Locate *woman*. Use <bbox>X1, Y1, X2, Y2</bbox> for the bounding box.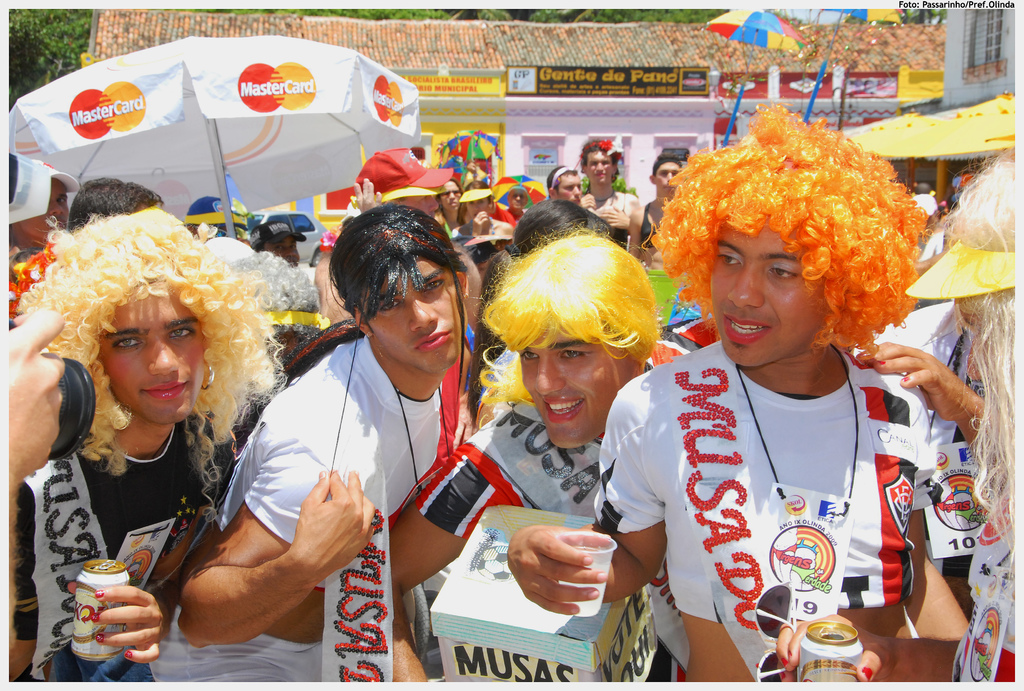
<bbox>447, 180, 512, 251</bbox>.
